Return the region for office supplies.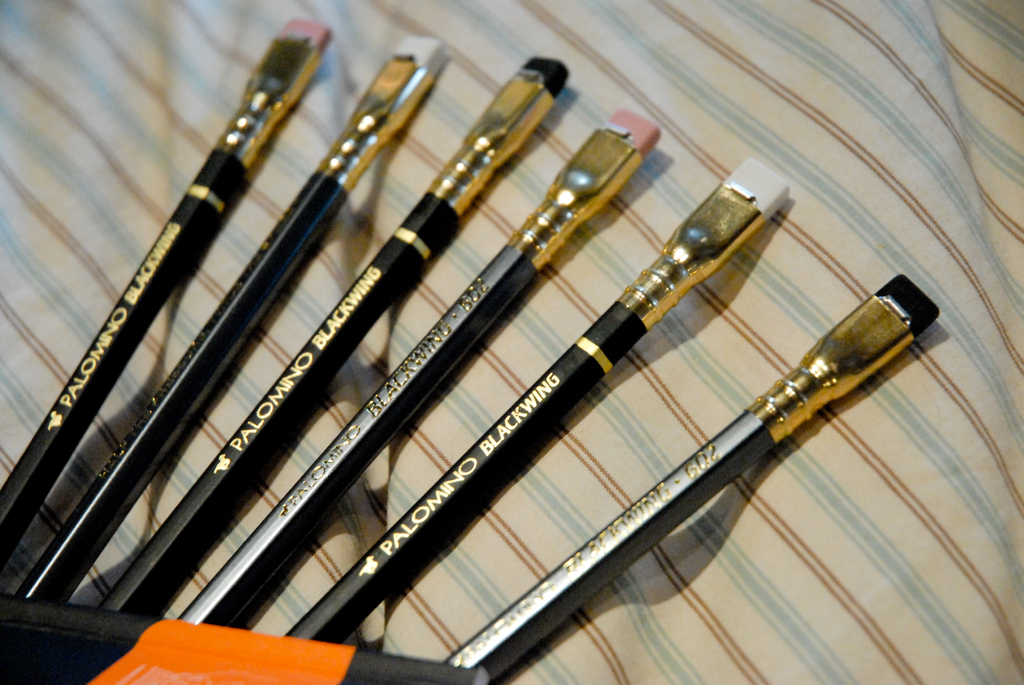
(x1=0, y1=19, x2=334, y2=566).
